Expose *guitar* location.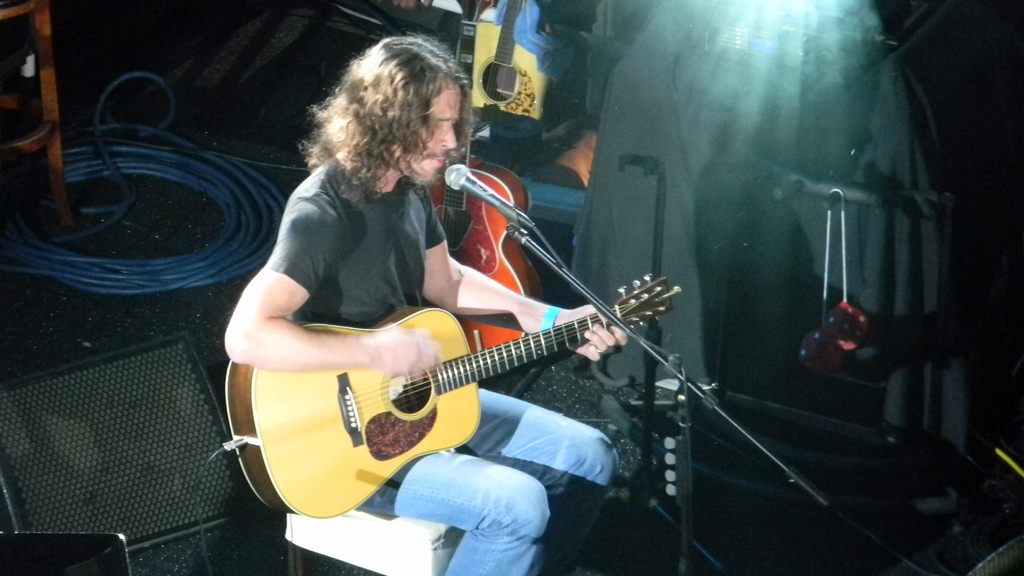
Exposed at left=223, top=269, right=680, bottom=518.
